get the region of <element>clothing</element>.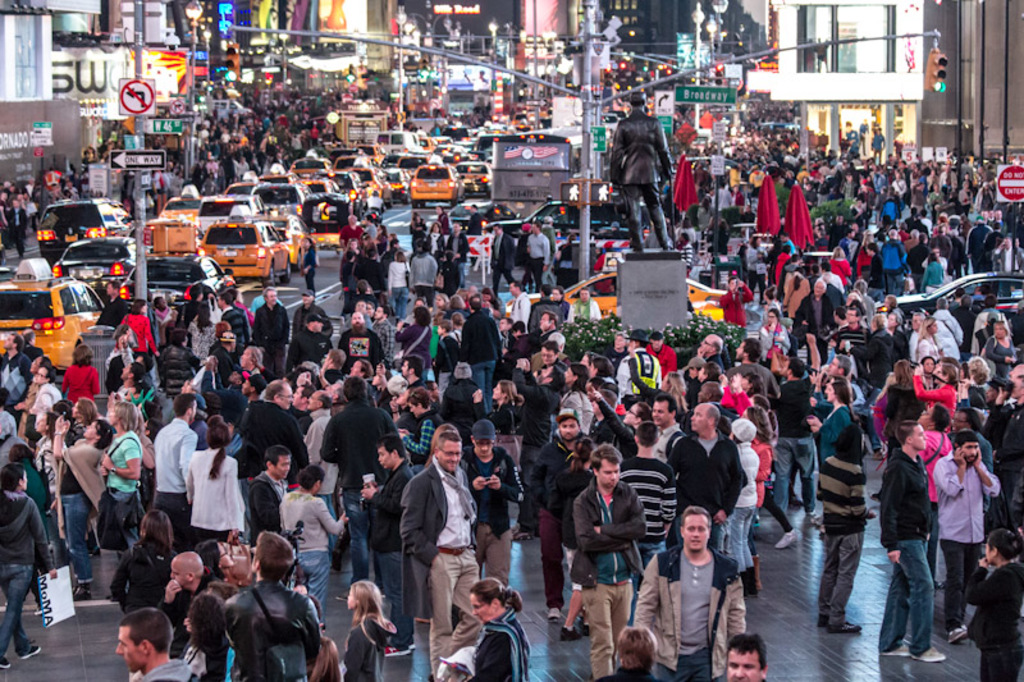
BBox(145, 415, 215, 541).
